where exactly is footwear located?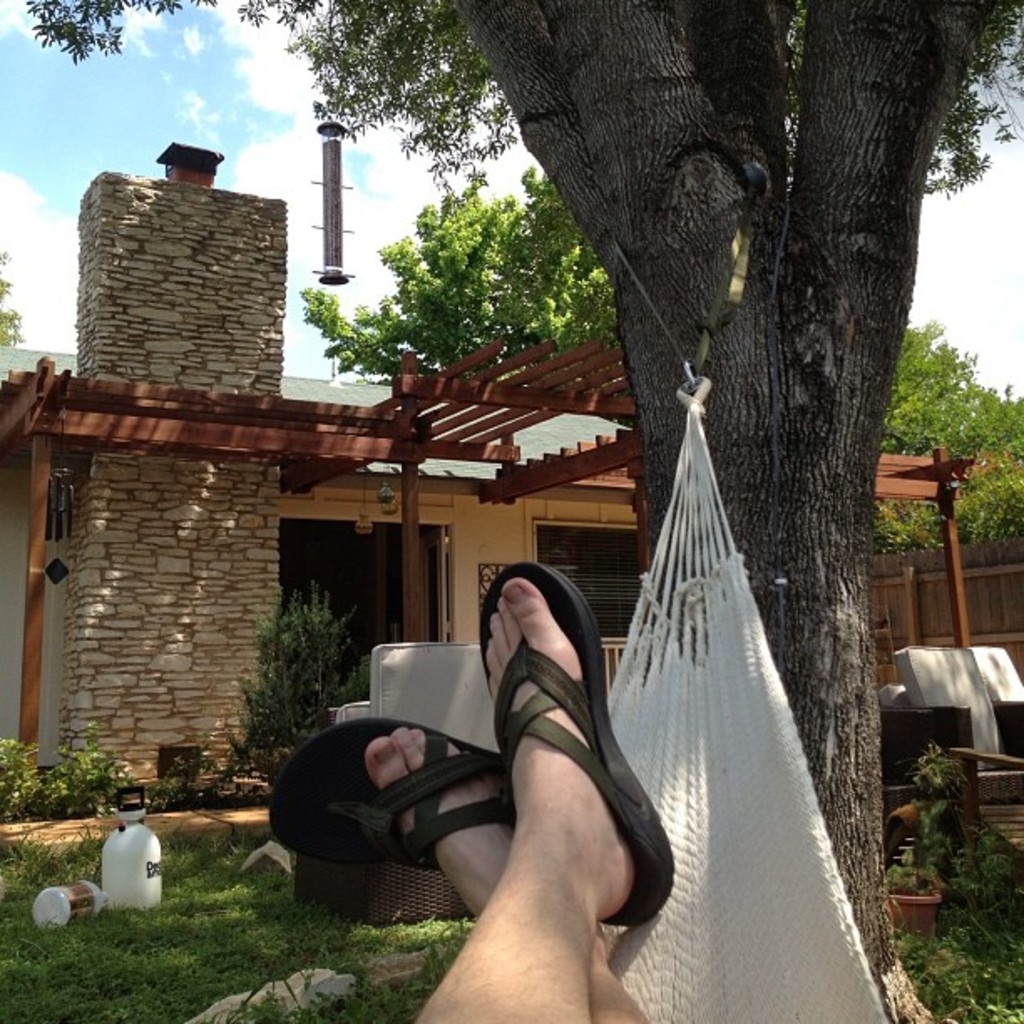
Its bounding box is detection(268, 716, 492, 877).
